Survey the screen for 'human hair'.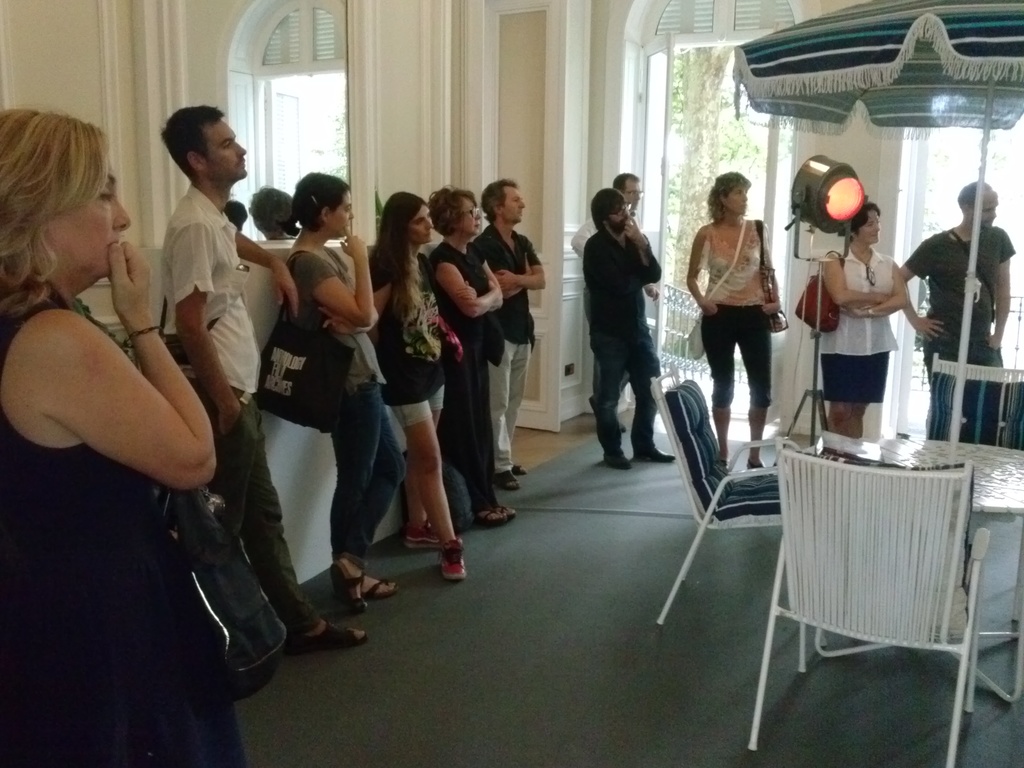
Survey found: locate(8, 100, 126, 315).
